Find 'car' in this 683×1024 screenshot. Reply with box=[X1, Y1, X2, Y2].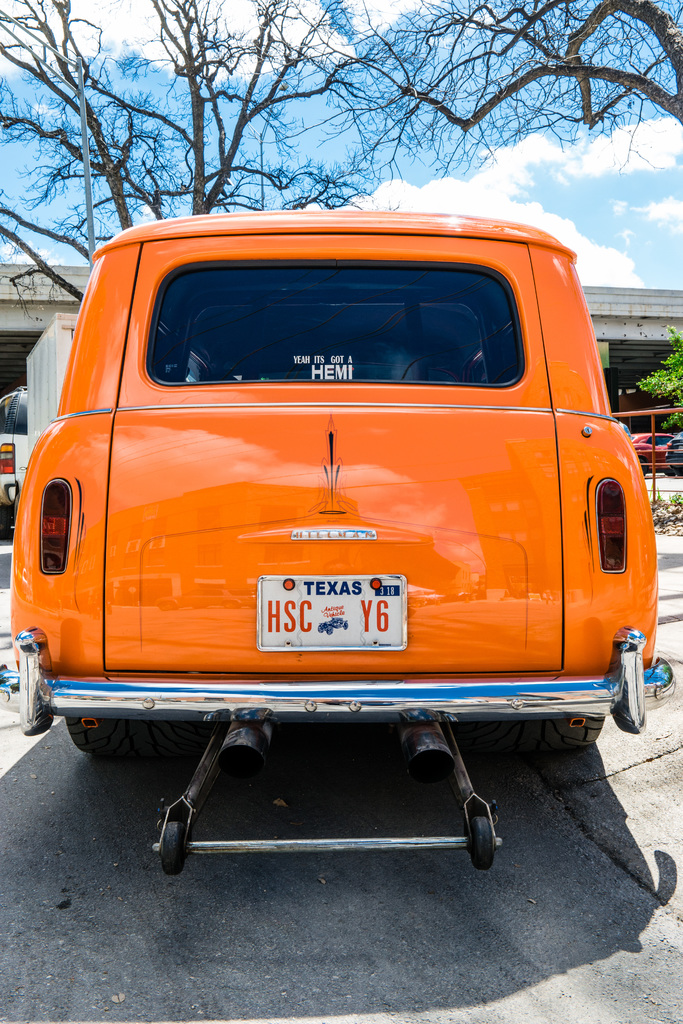
box=[0, 382, 28, 518].
